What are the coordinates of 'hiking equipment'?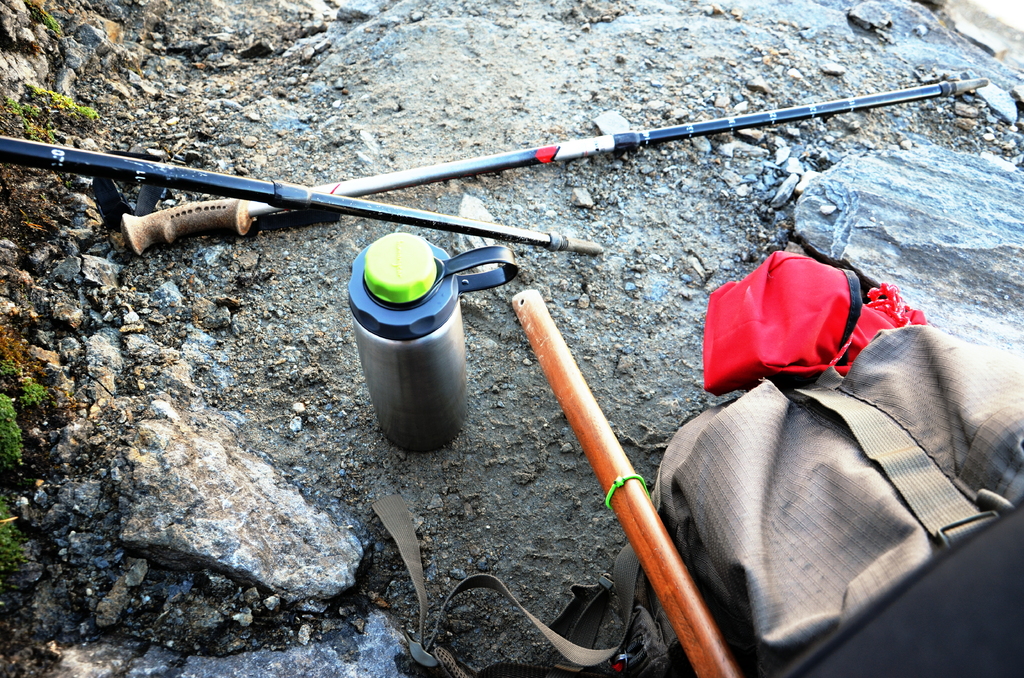
[0,136,604,255].
